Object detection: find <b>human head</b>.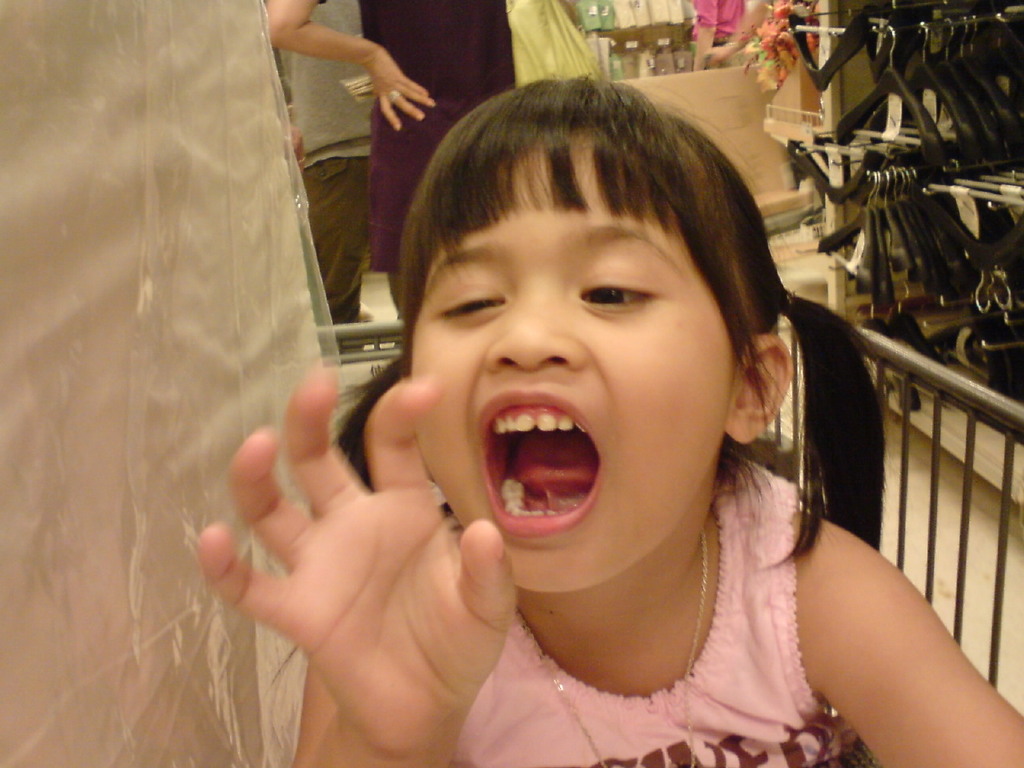
left=352, top=178, right=762, bottom=601.
